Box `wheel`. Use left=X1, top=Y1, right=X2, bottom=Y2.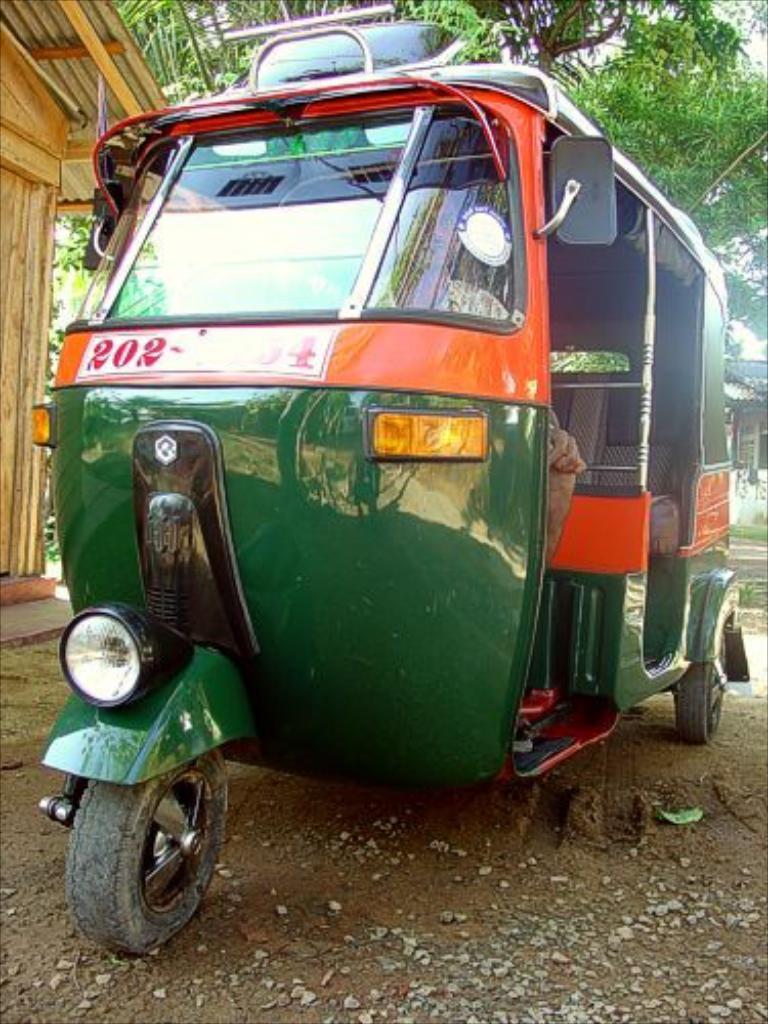
left=76, top=743, right=227, bottom=956.
